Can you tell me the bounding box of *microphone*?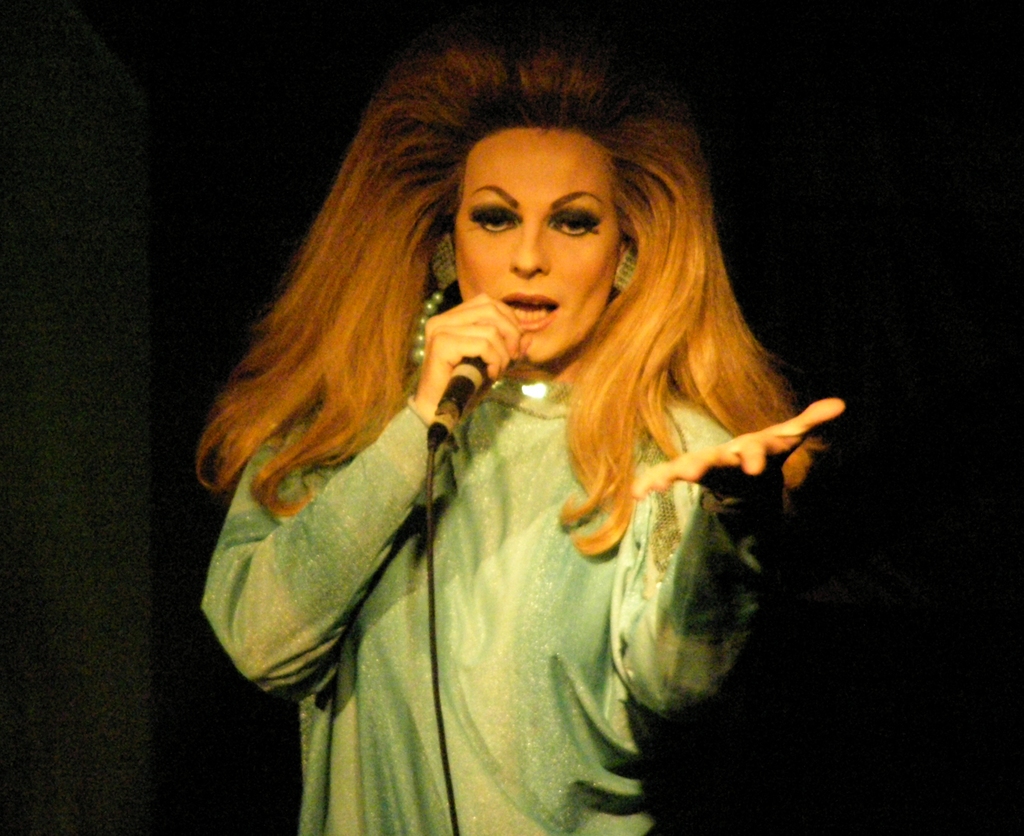
x1=434 y1=358 x2=486 y2=439.
